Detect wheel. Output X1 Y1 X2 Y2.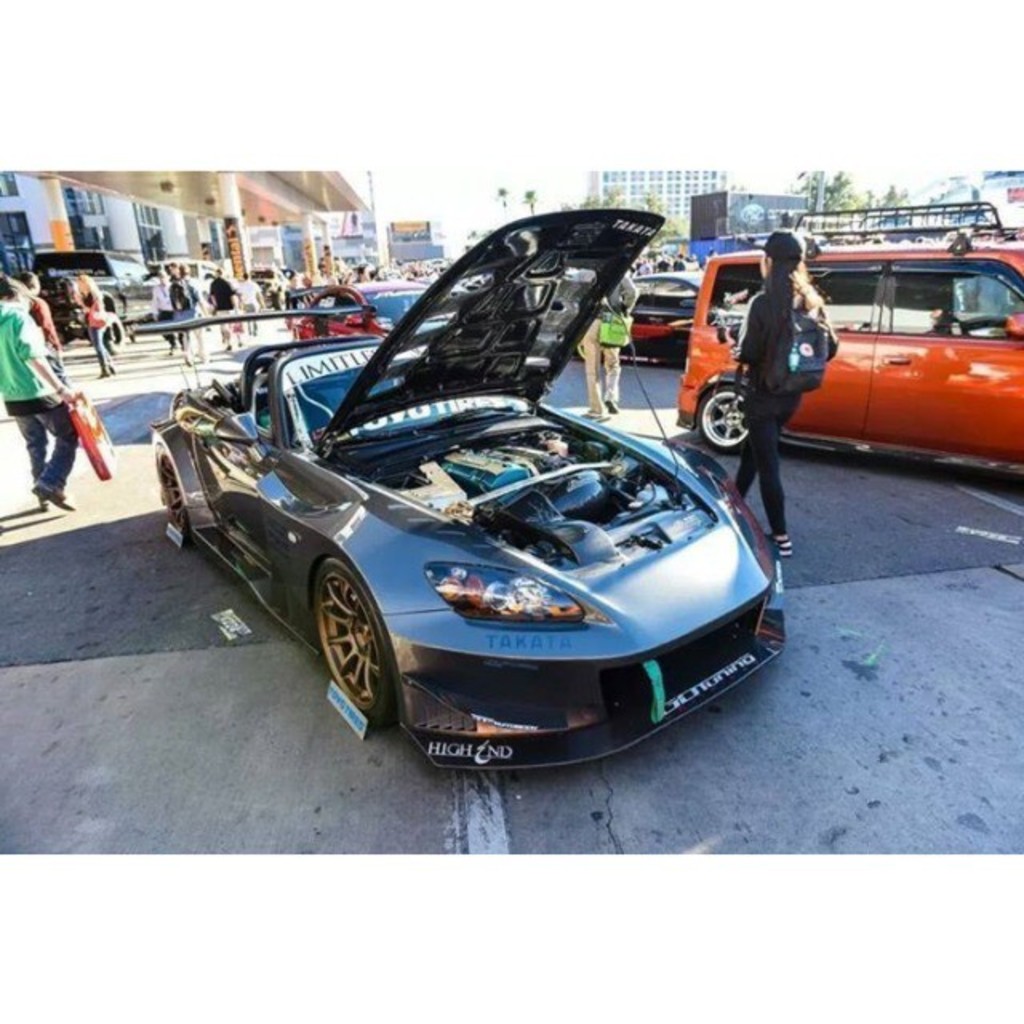
107 309 123 355.
